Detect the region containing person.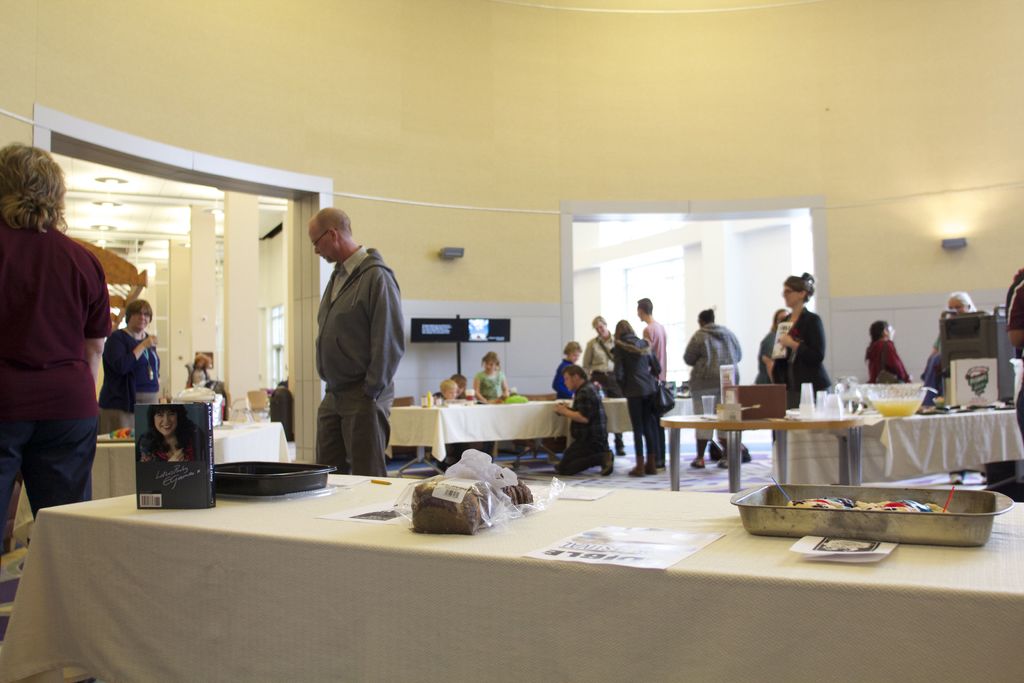
detection(473, 352, 512, 406).
